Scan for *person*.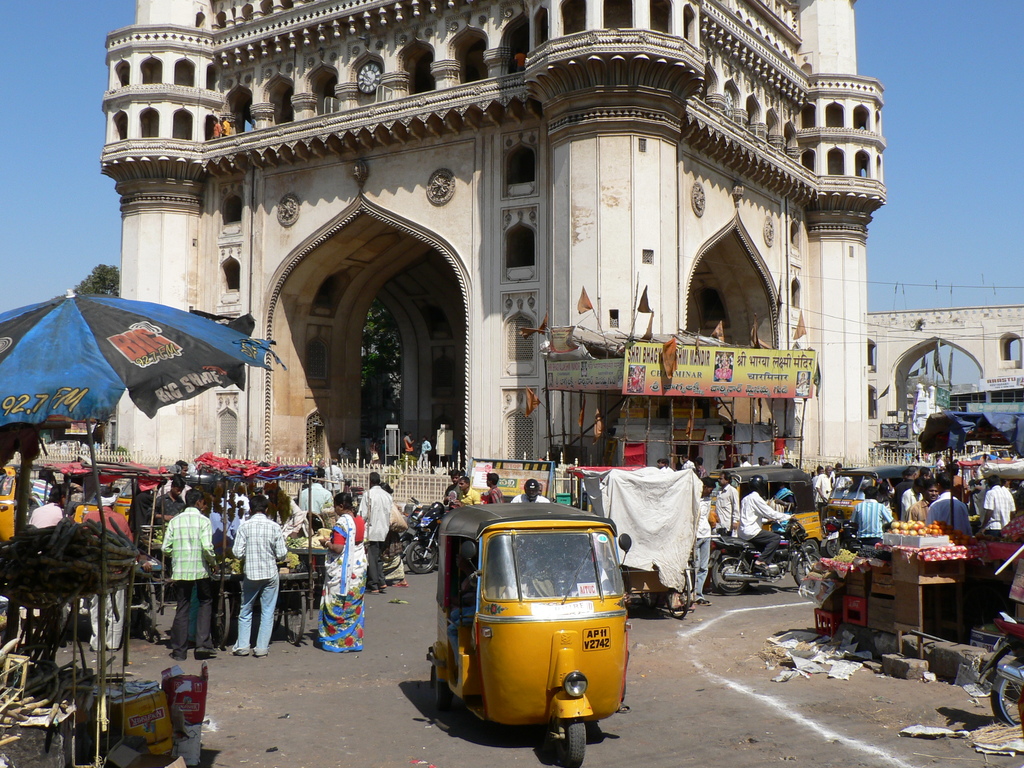
Scan result: (712,468,744,540).
